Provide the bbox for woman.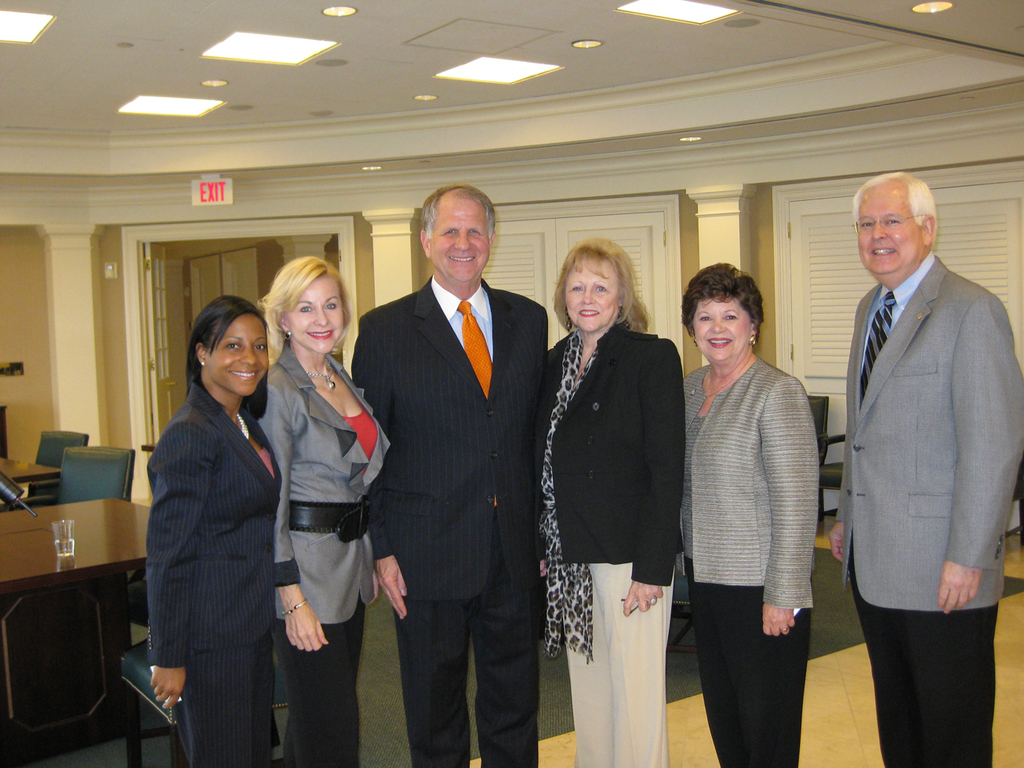
select_region(144, 293, 285, 767).
